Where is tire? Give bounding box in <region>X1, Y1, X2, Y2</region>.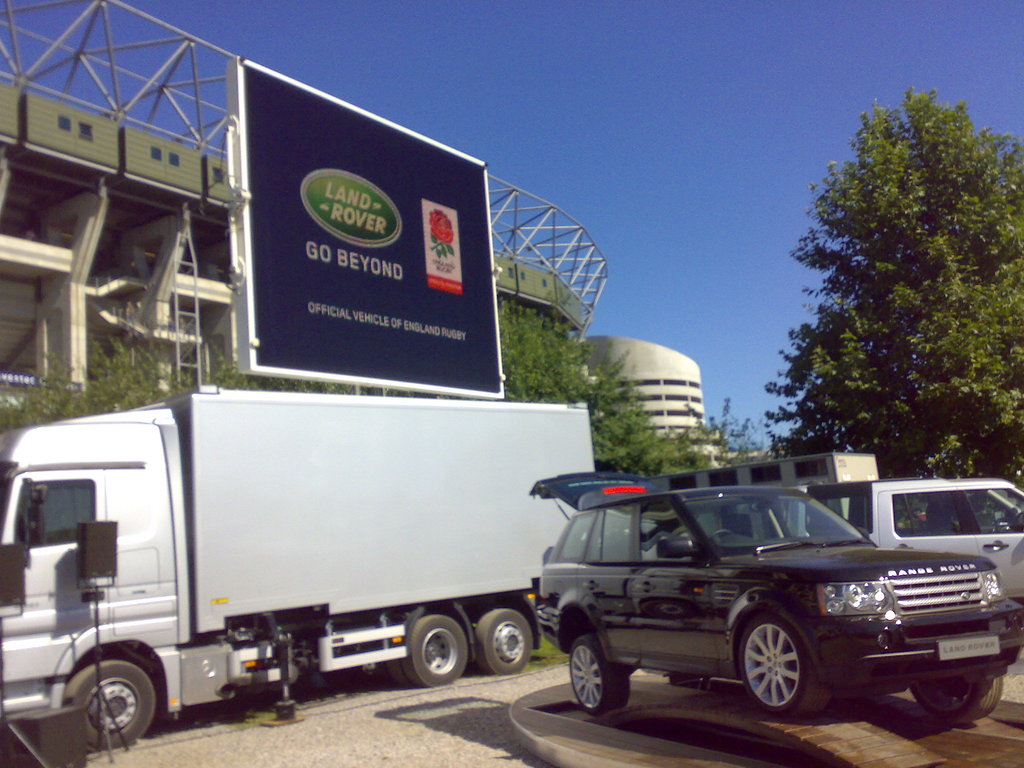
<region>60, 667, 140, 755</region>.
